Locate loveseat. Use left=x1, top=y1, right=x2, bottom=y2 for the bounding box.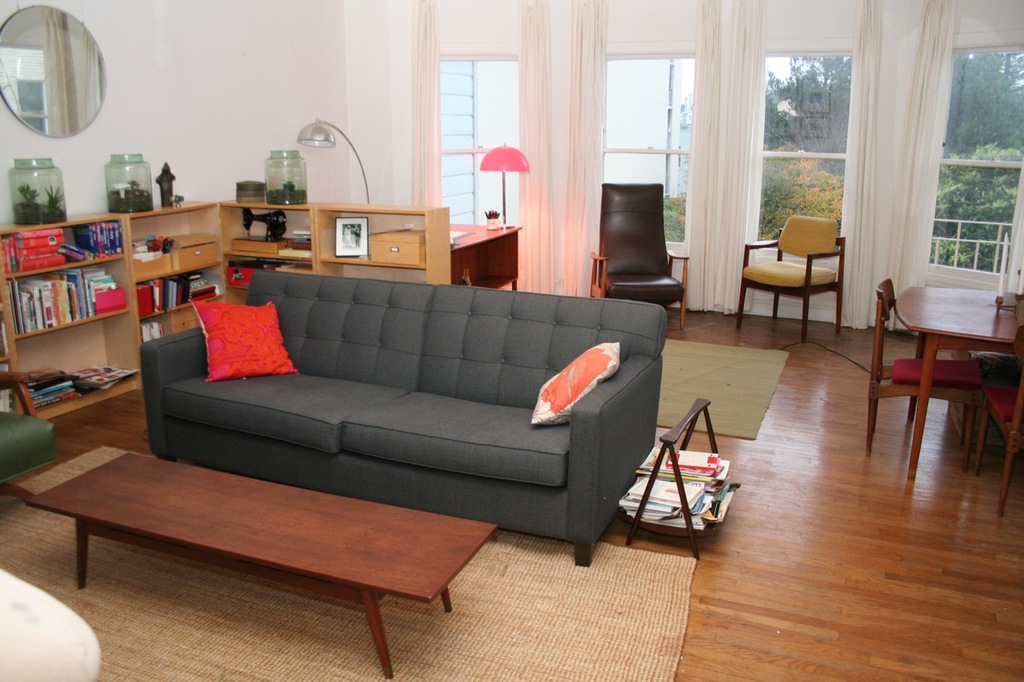
left=137, top=266, right=655, bottom=572.
